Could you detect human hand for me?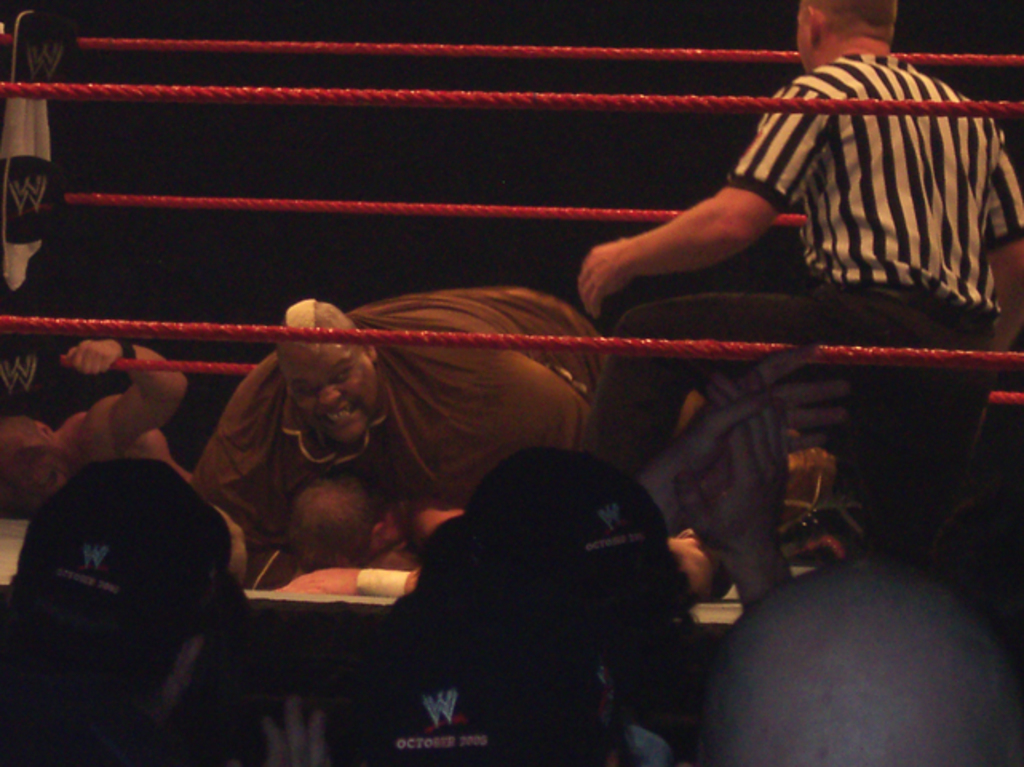
Detection result: {"left": 577, "top": 240, "right": 623, "bottom": 320}.
